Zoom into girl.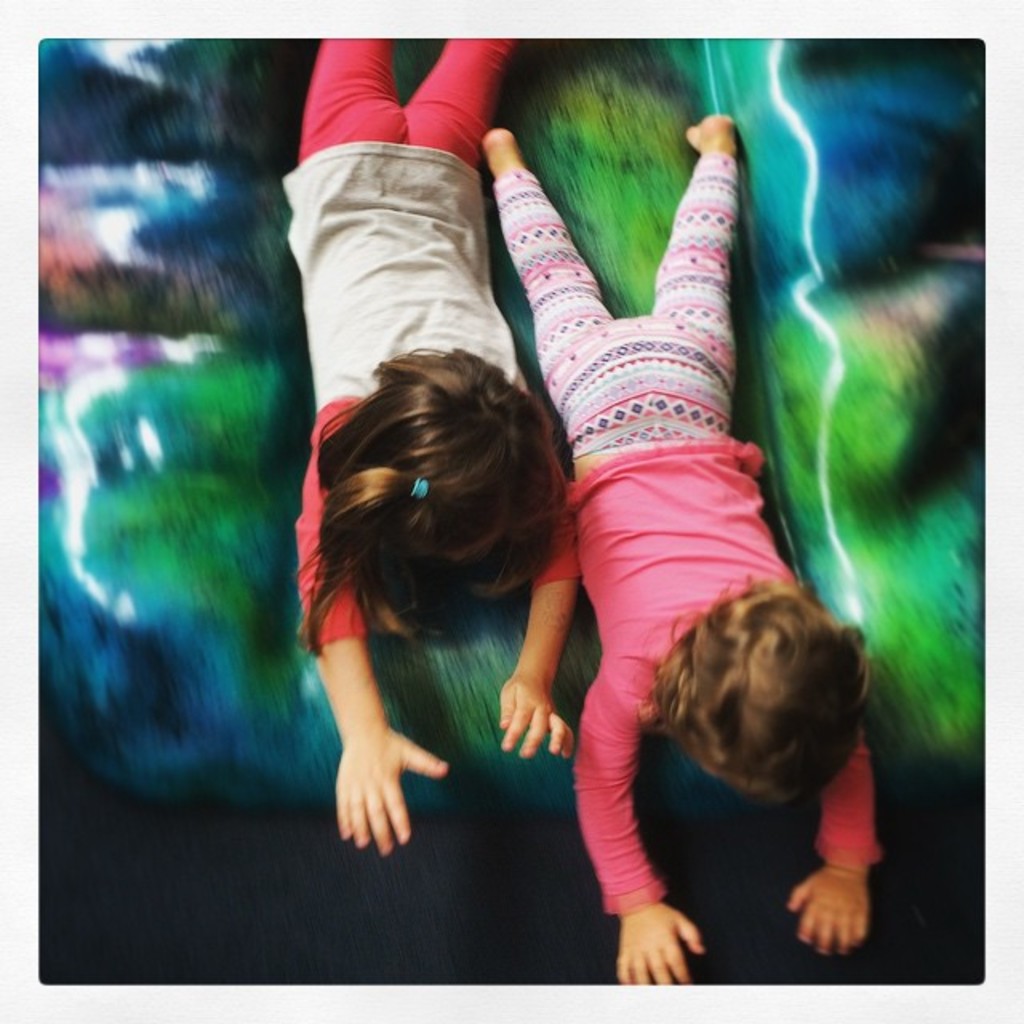
Zoom target: {"left": 498, "top": 122, "right": 874, "bottom": 979}.
